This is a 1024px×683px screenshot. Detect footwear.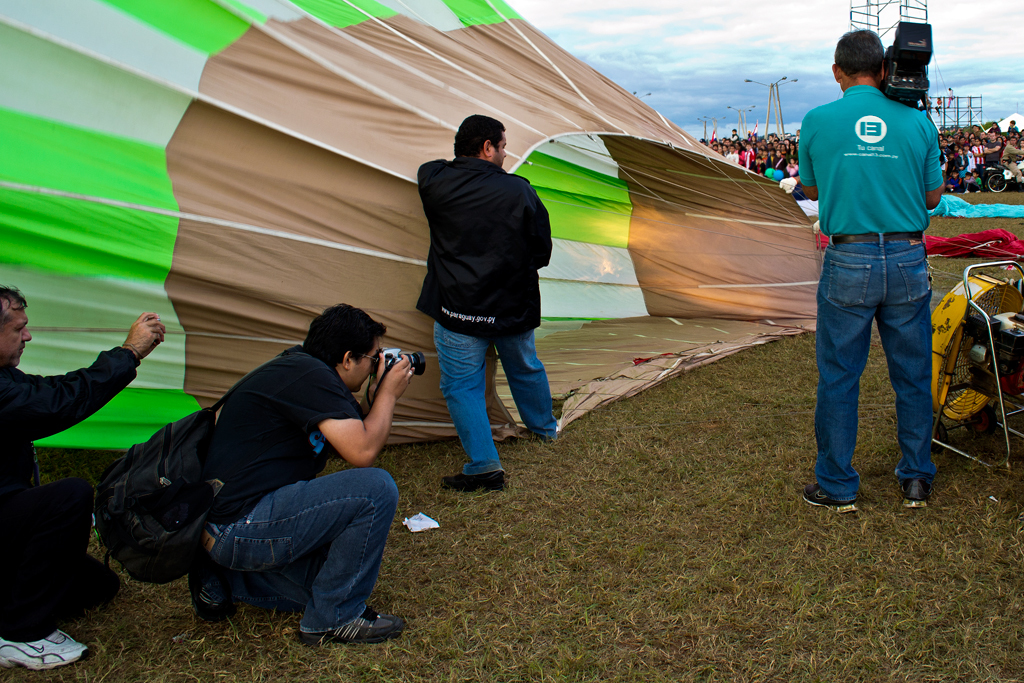
<box>296,604,408,653</box>.
